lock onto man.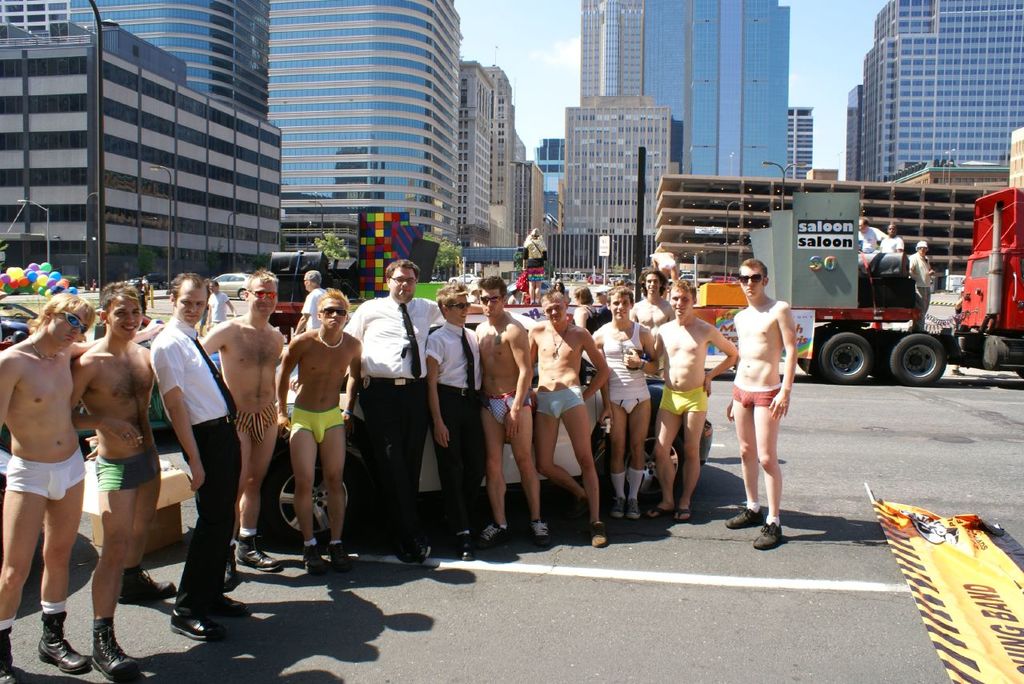
Locked: 474, 274, 550, 542.
